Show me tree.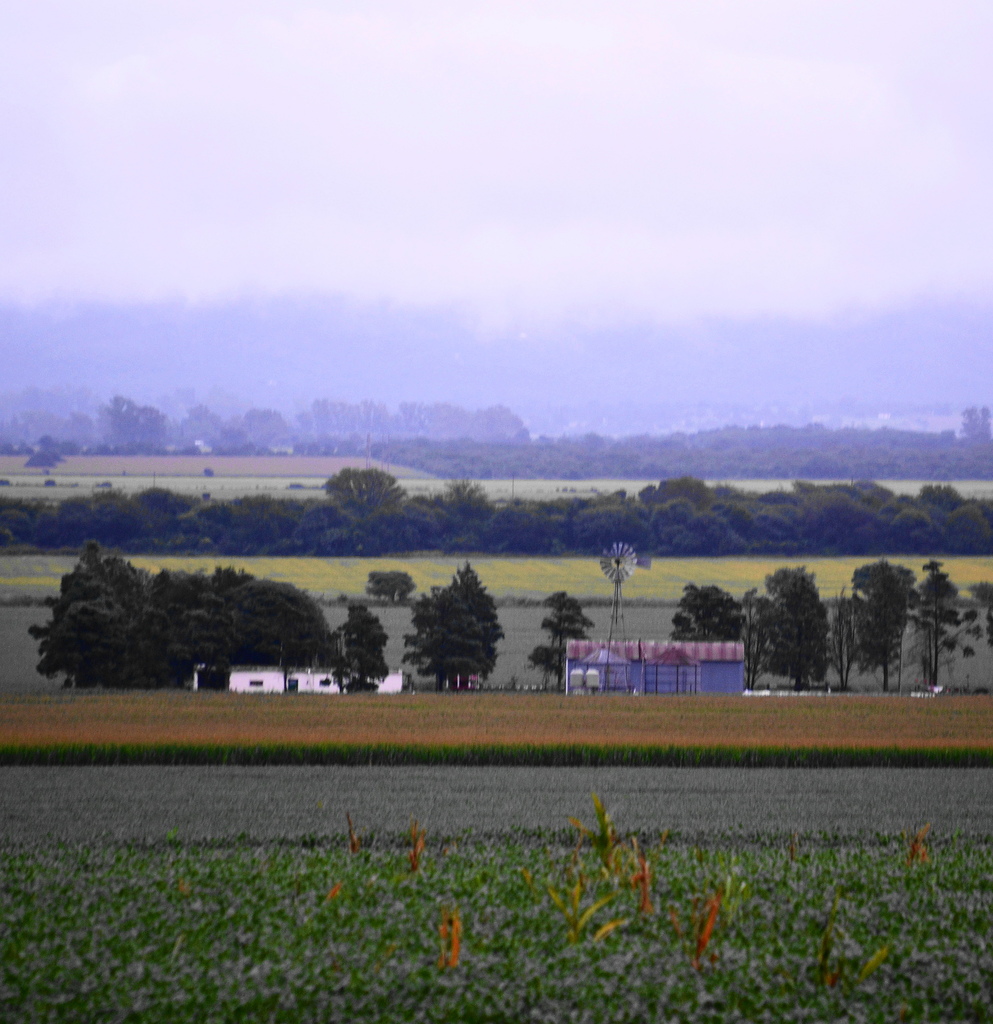
tree is here: <box>535,580,585,703</box>.
